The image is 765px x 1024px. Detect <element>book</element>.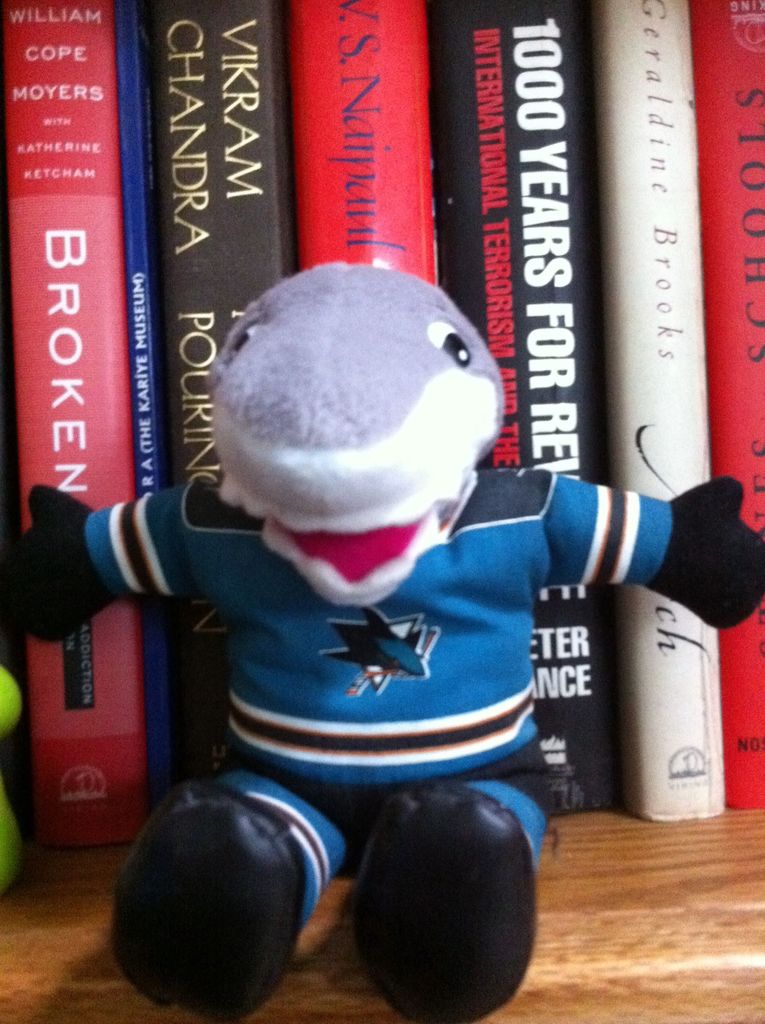
Detection: <box>422,0,635,813</box>.
